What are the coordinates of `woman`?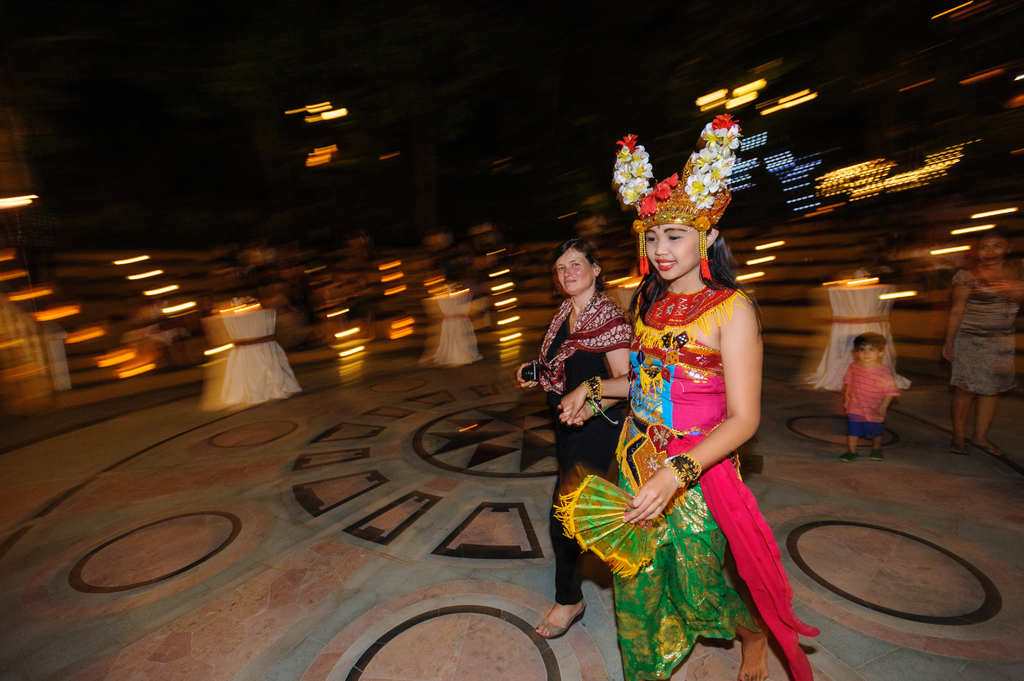
pyautogui.locateOnScreen(572, 167, 812, 673).
